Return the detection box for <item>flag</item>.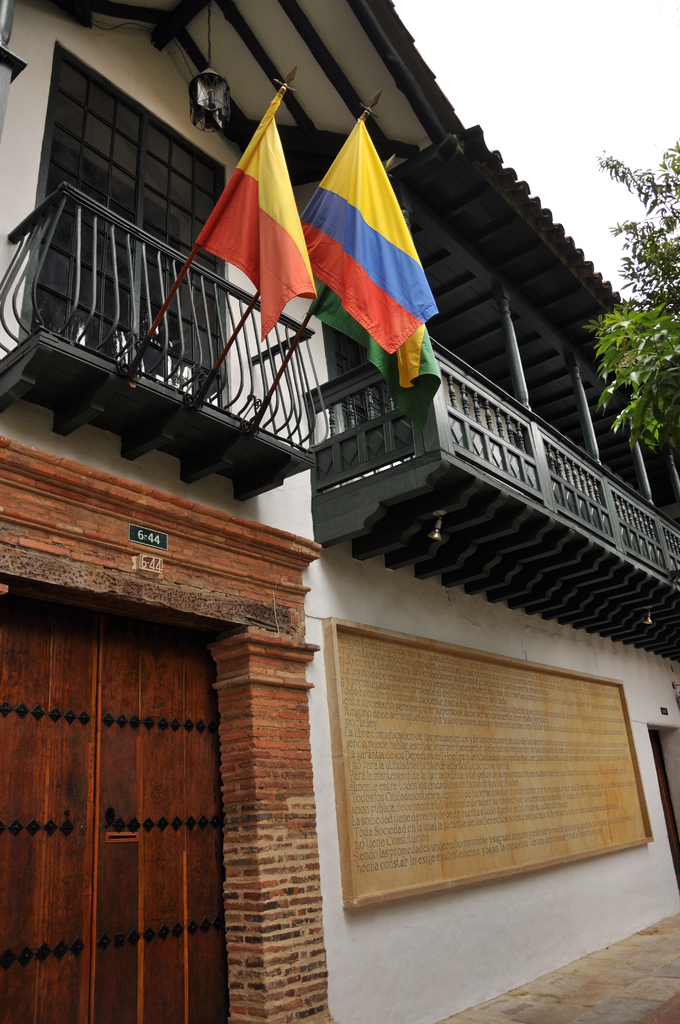
(x1=300, y1=104, x2=416, y2=358).
